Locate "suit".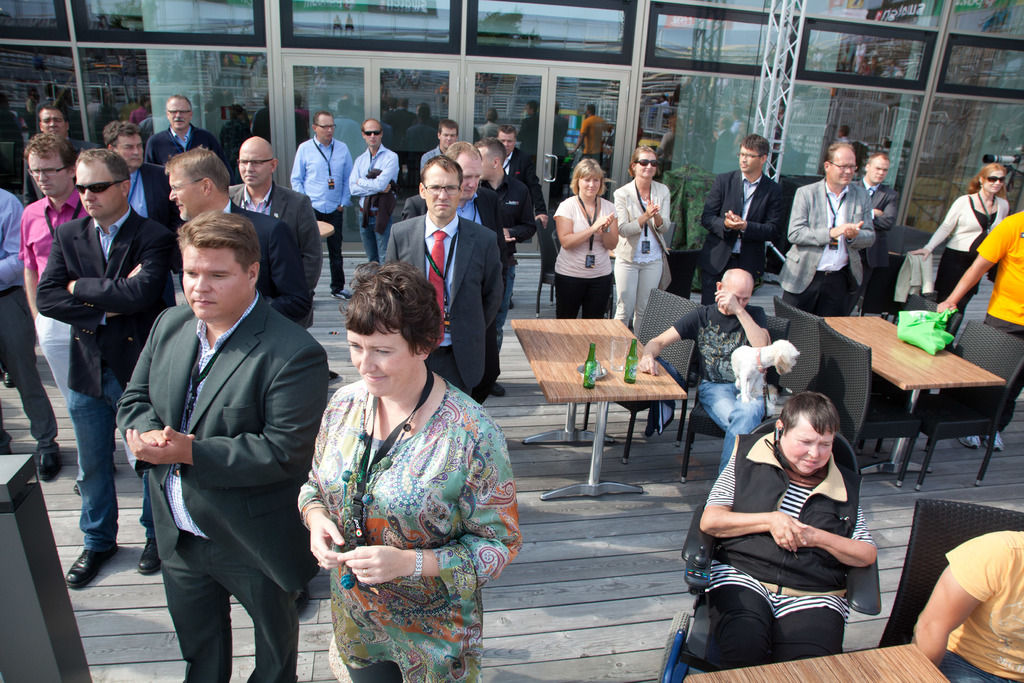
Bounding box: 694, 169, 787, 303.
